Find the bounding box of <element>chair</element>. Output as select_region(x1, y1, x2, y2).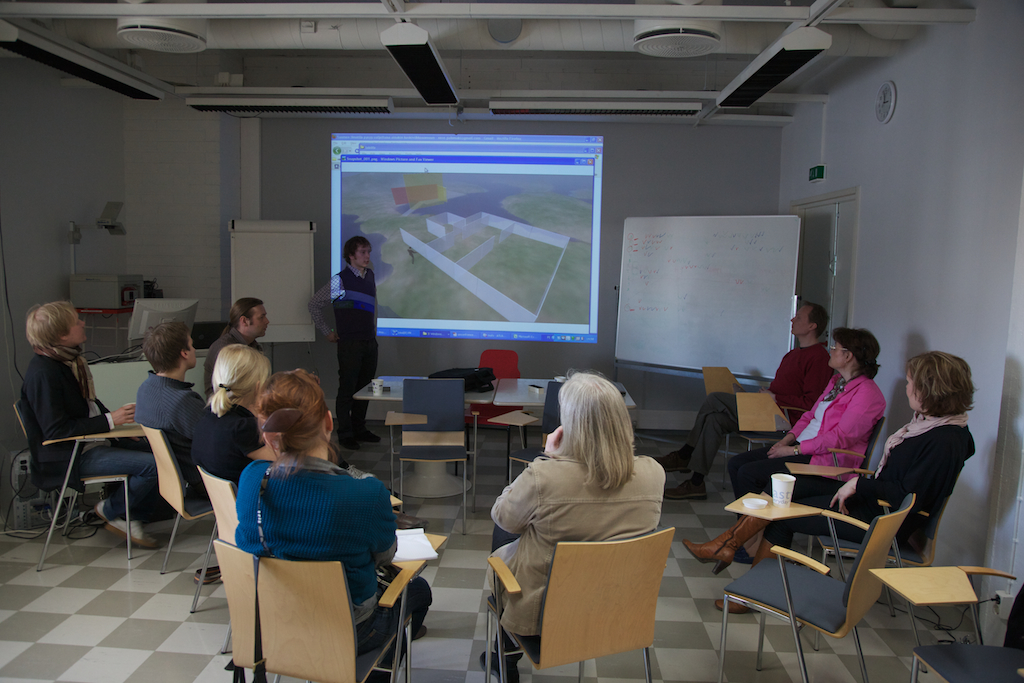
select_region(460, 348, 525, 477).
